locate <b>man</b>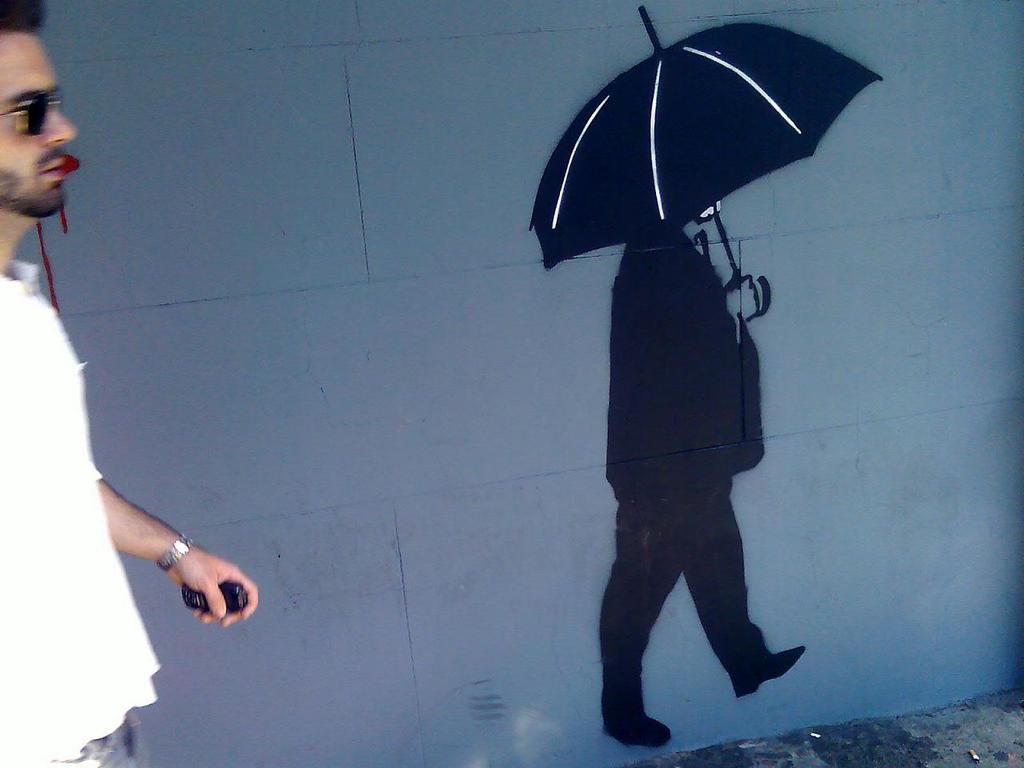
0,0,260,767
